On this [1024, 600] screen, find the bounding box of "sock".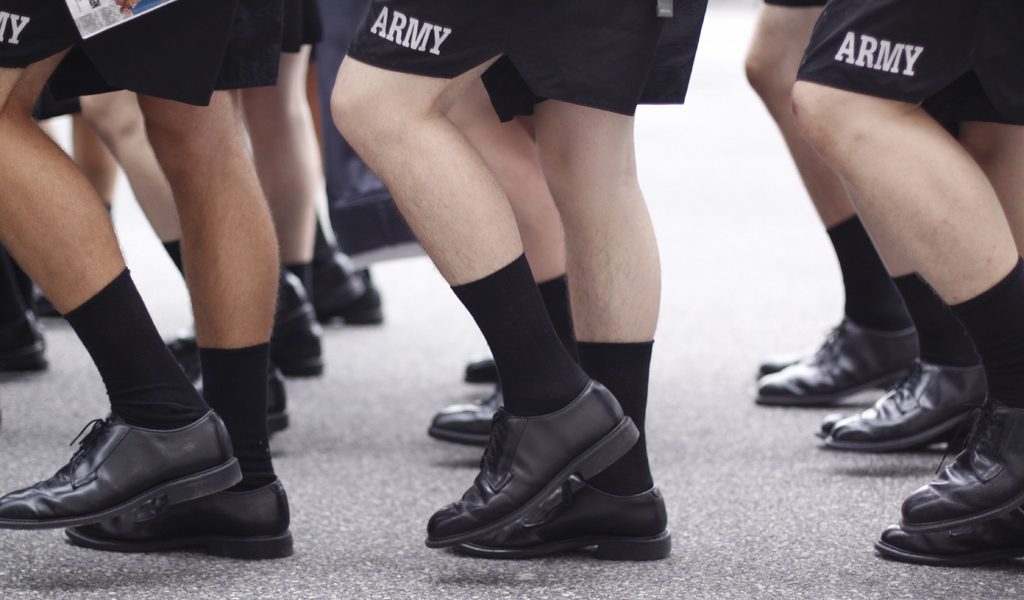
Bounding box: 198 345 278 489.
